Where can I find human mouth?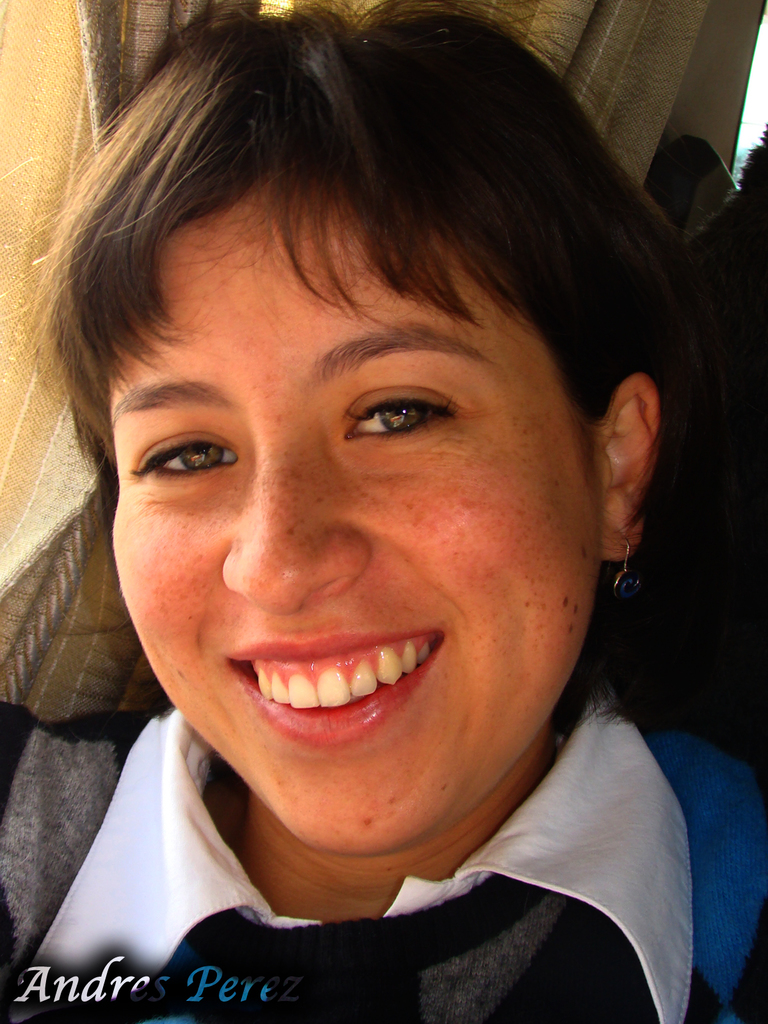
You can find it at pyautogui.locateOnScreen(218, 600, 470, 751).
